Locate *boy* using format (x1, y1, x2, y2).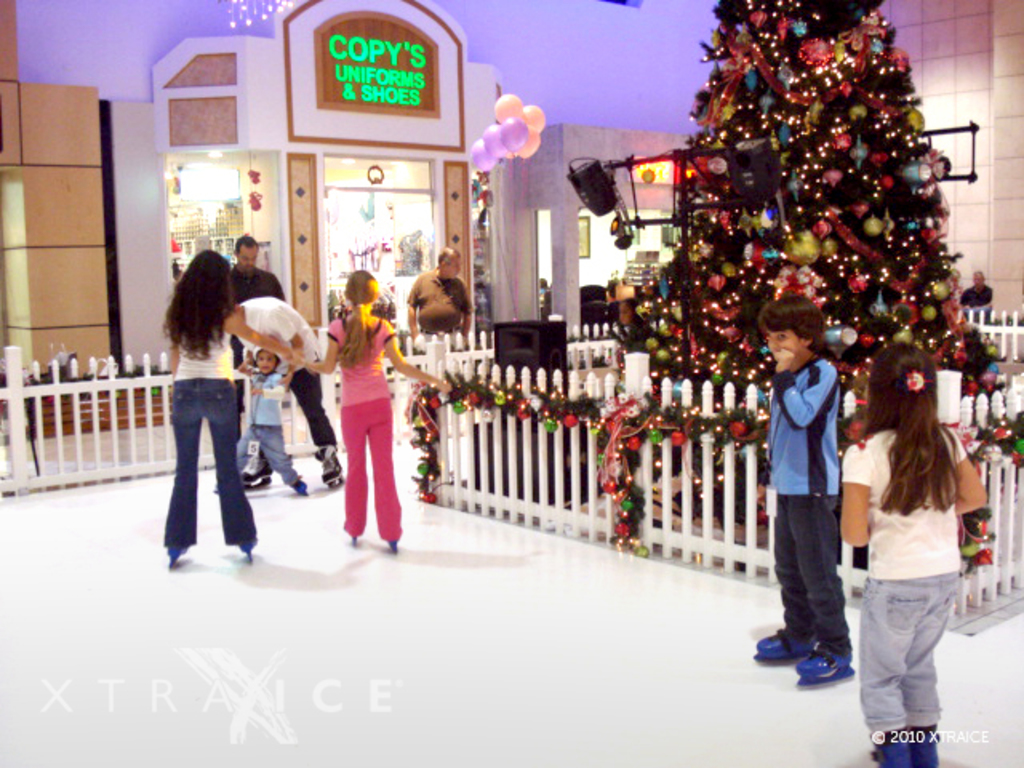
(210, 344, 307, 494).
